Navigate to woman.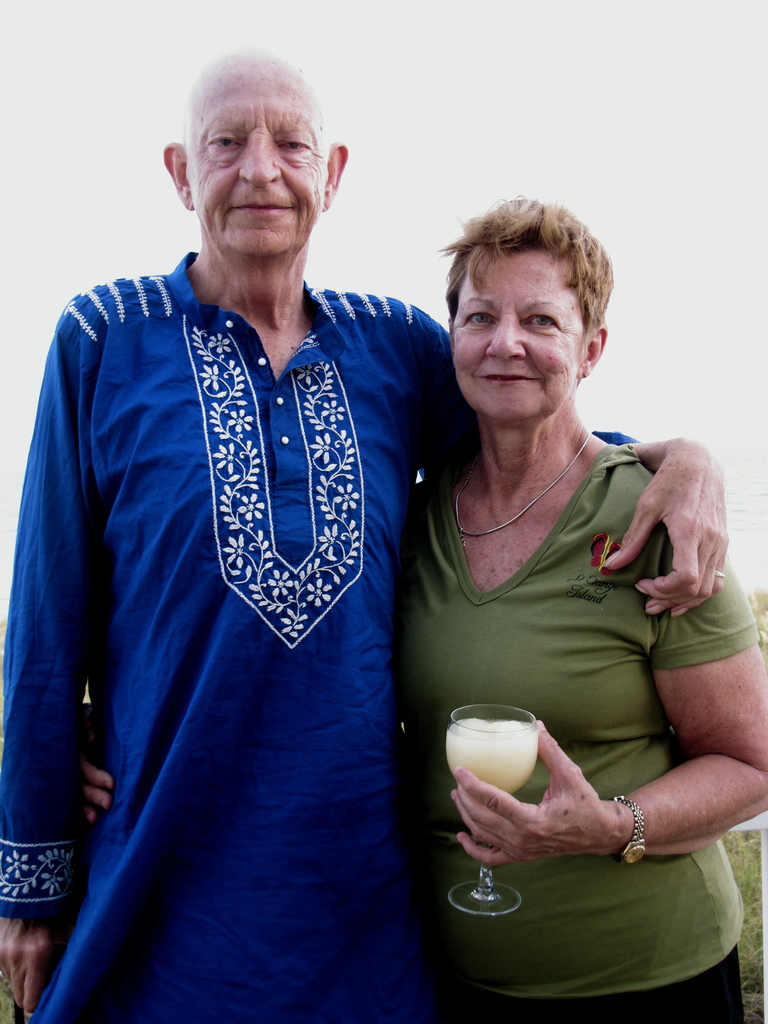
Navigation target: crop(80, 196, 767, 1023).
